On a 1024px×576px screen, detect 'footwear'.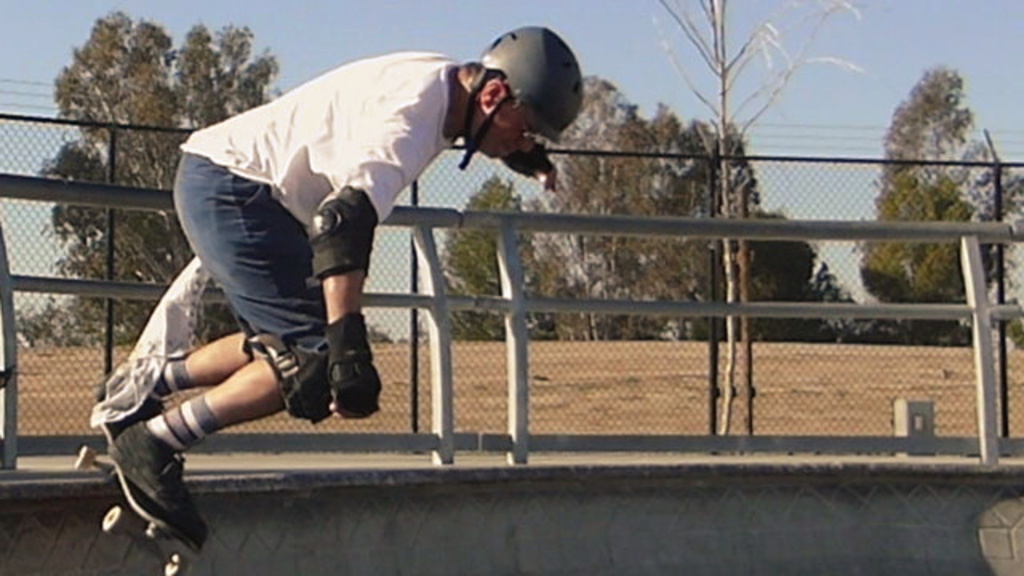
bbox(96, 403, 197, 558).
